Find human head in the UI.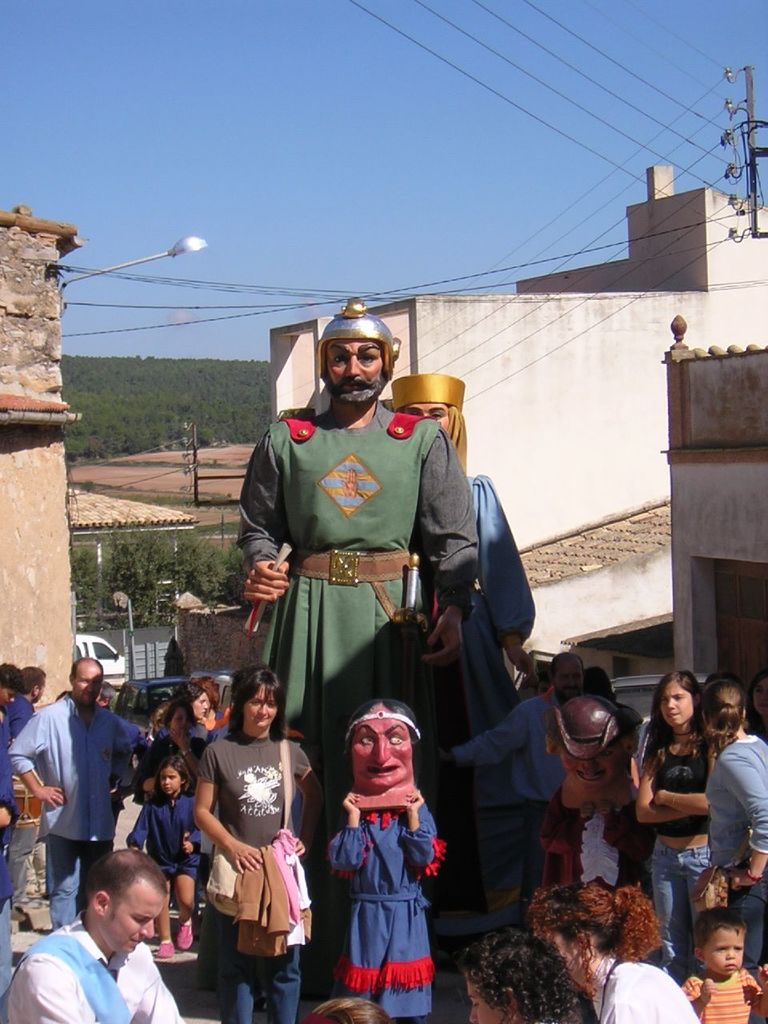
UI element at detection(549, 649, 590, 700).
